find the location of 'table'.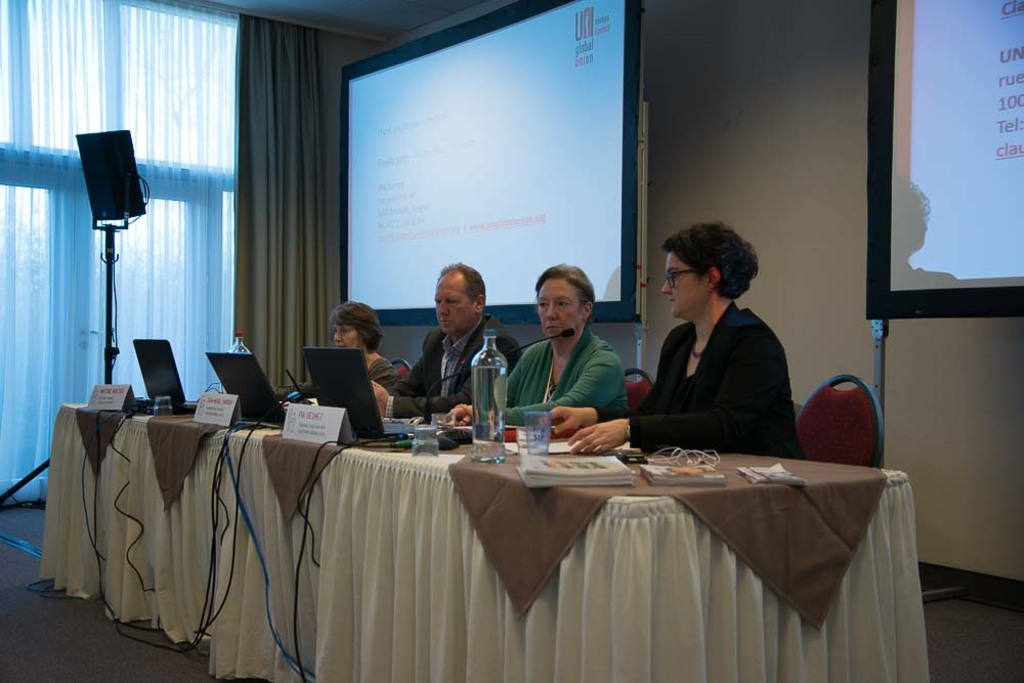
Location: detection(119, 411, 915, 673).
